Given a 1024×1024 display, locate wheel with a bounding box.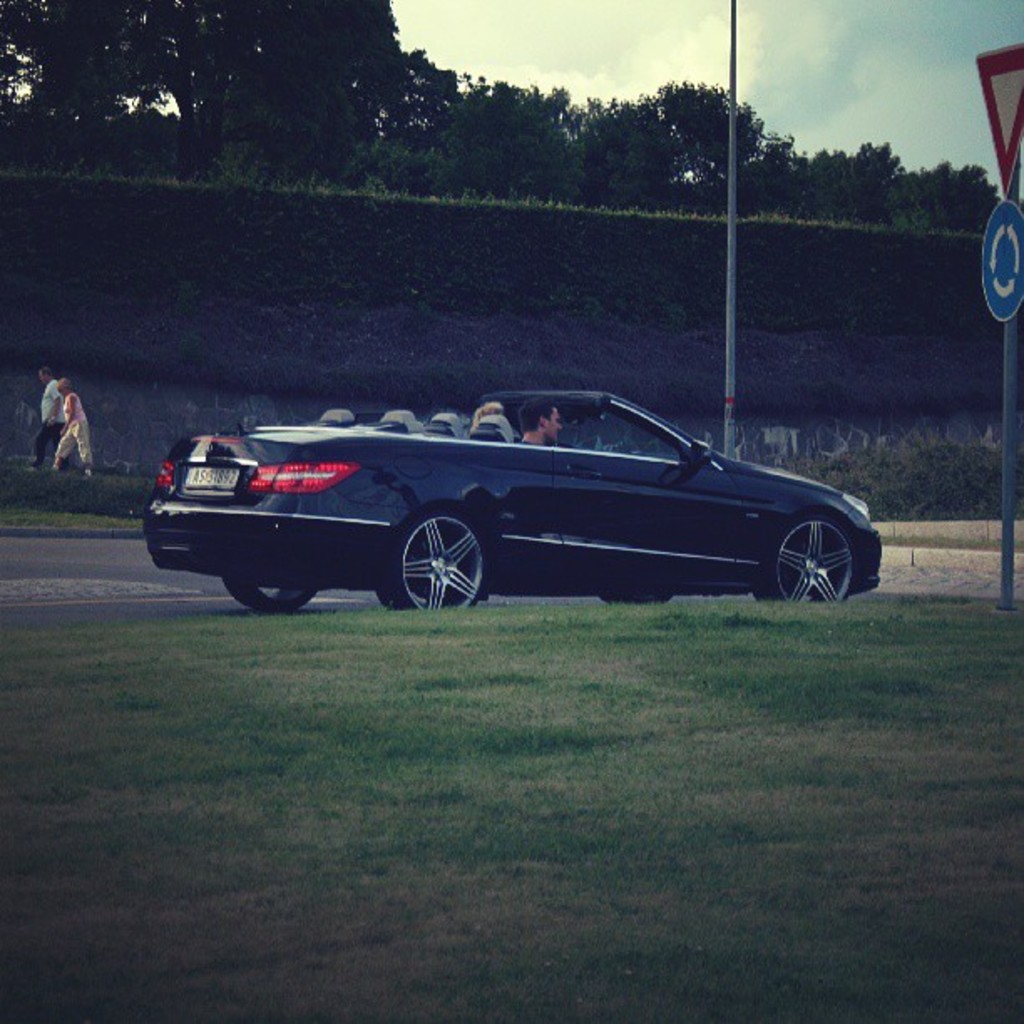
Located: 390 504 485 611.
